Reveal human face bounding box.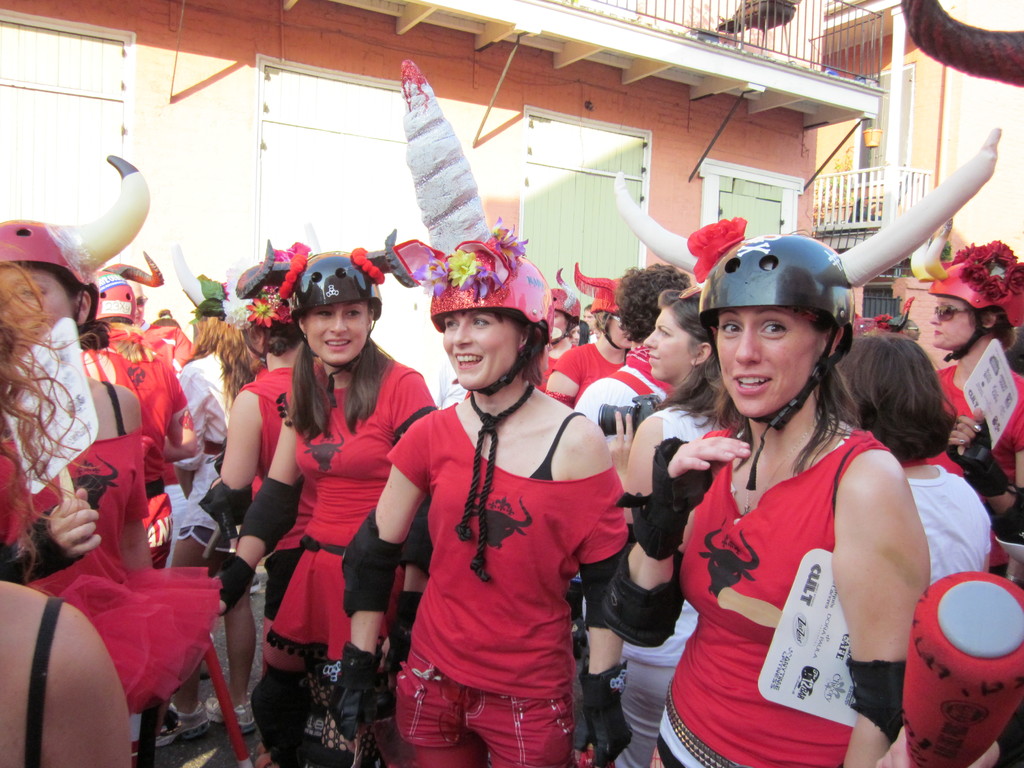
Revealed: {"left": 928, "top": 298, "right": 982, "bottom": 352}.
